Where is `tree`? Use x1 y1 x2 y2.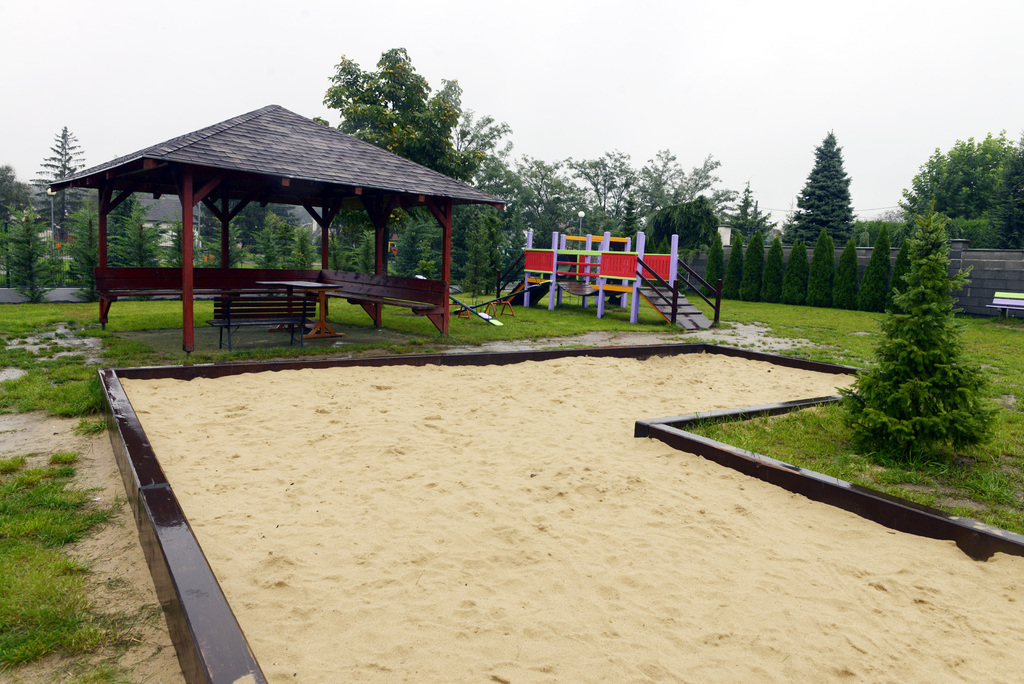
499 154 741 266.
